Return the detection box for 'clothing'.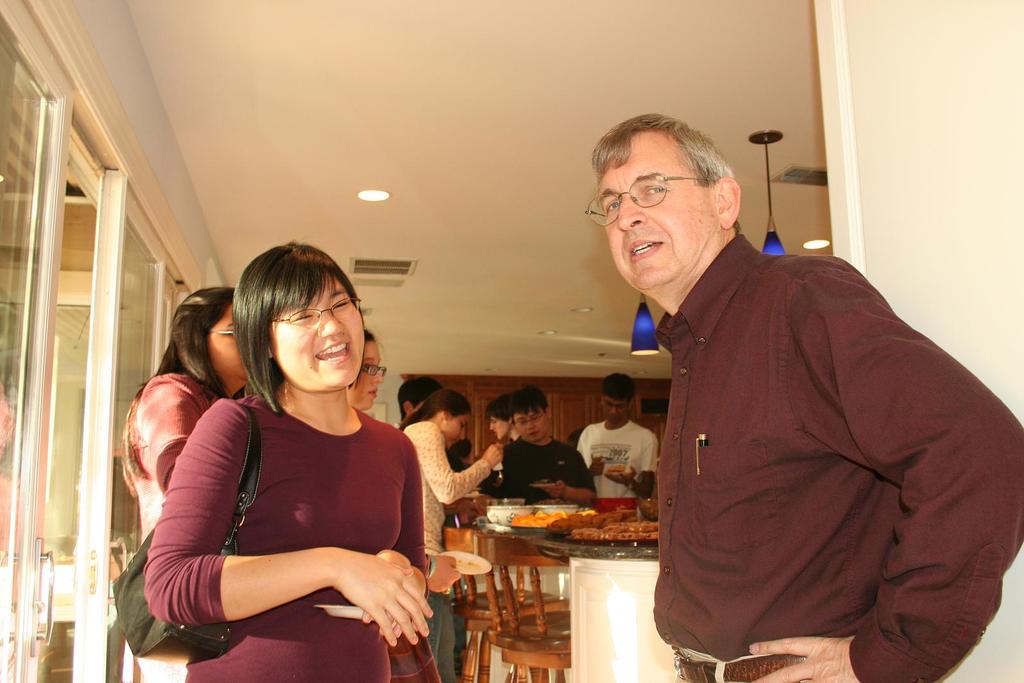
pyautogui.locateOnScreen(145, 396, 431, 682).
